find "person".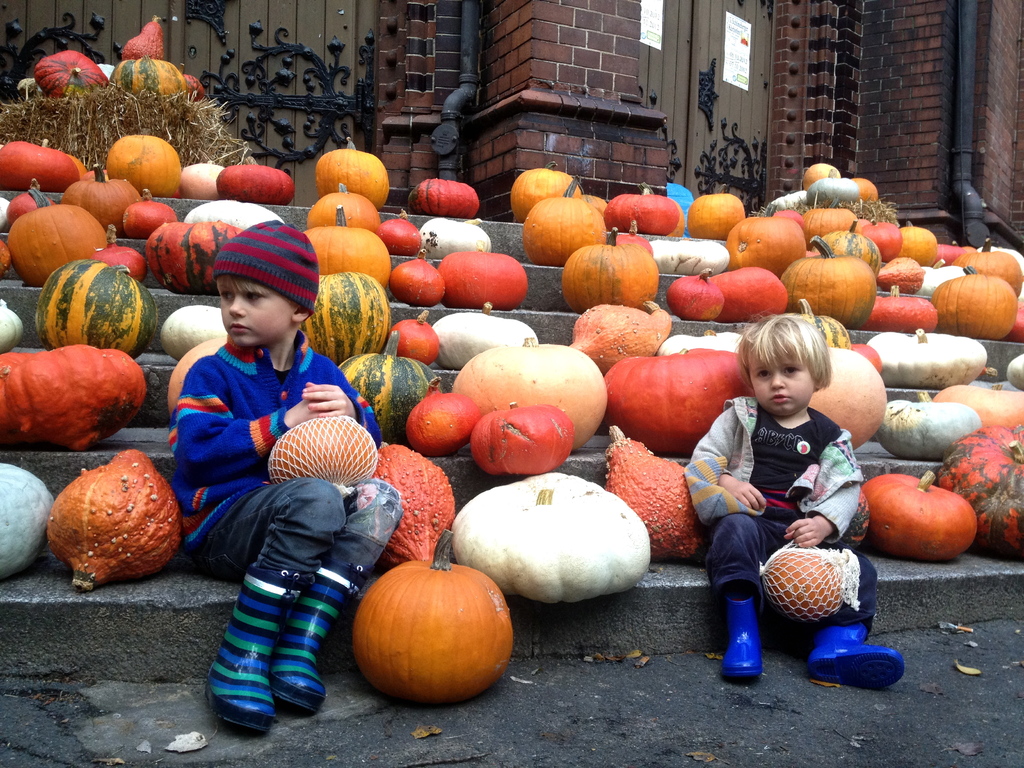
box=[700, 319, 878, 668].
